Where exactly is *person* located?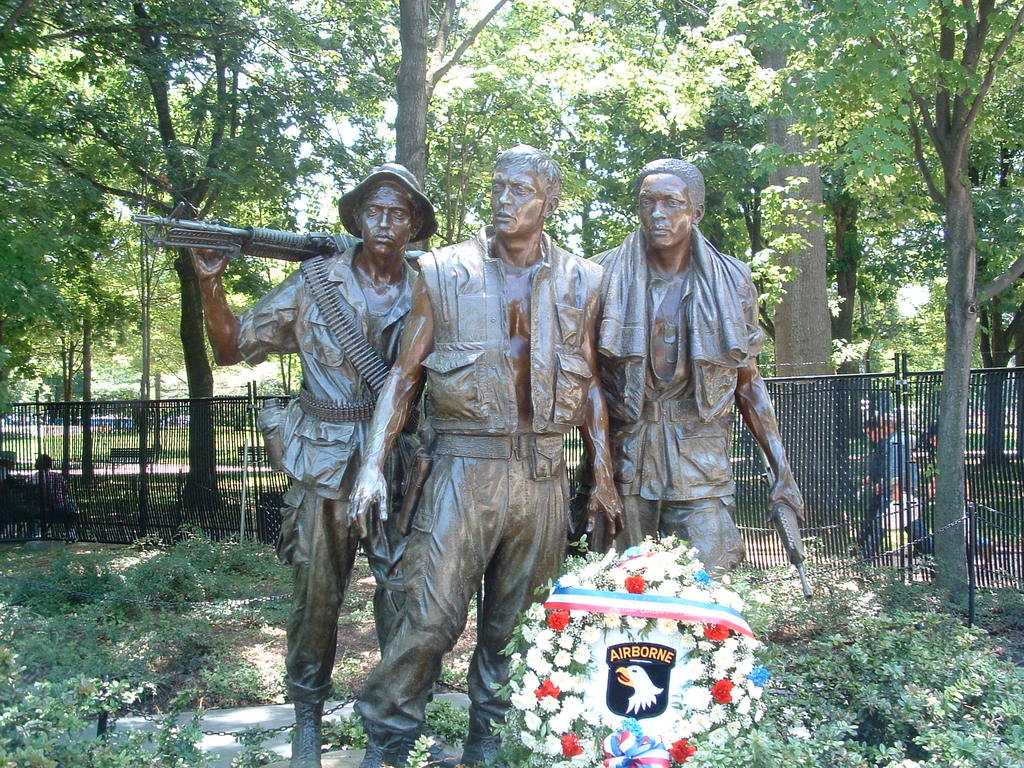
Its bounding box is l=915, t=417, r=968, b=509.
